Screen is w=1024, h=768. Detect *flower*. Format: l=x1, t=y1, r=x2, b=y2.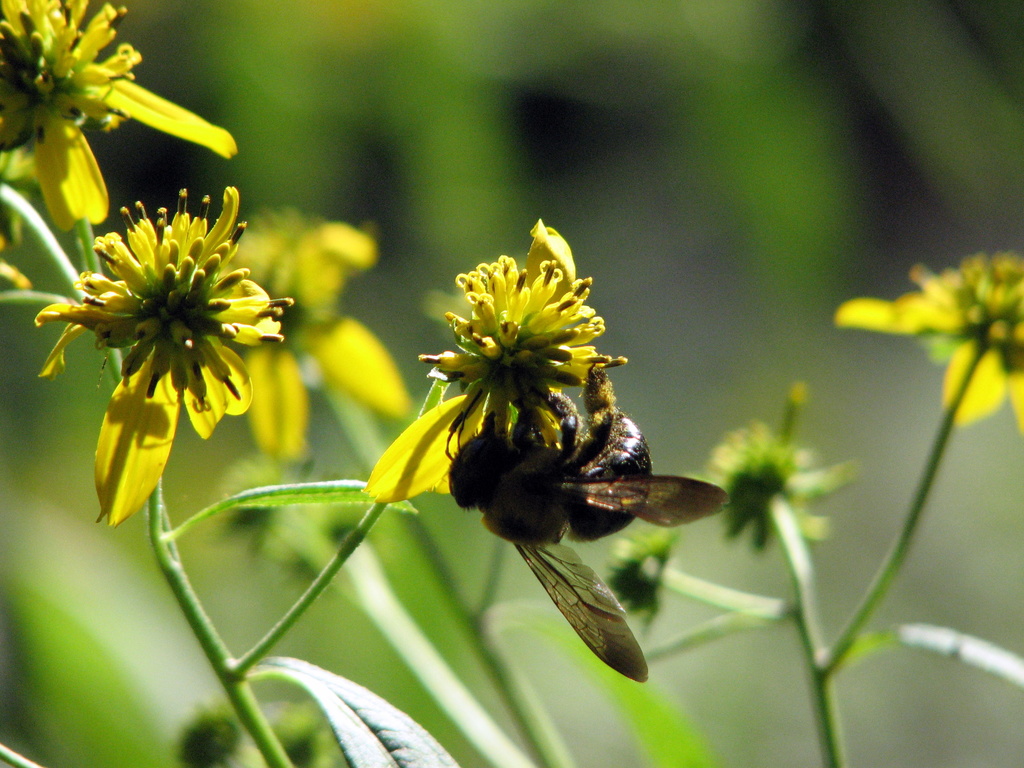
l=227, t=200, r=412, b=461.
